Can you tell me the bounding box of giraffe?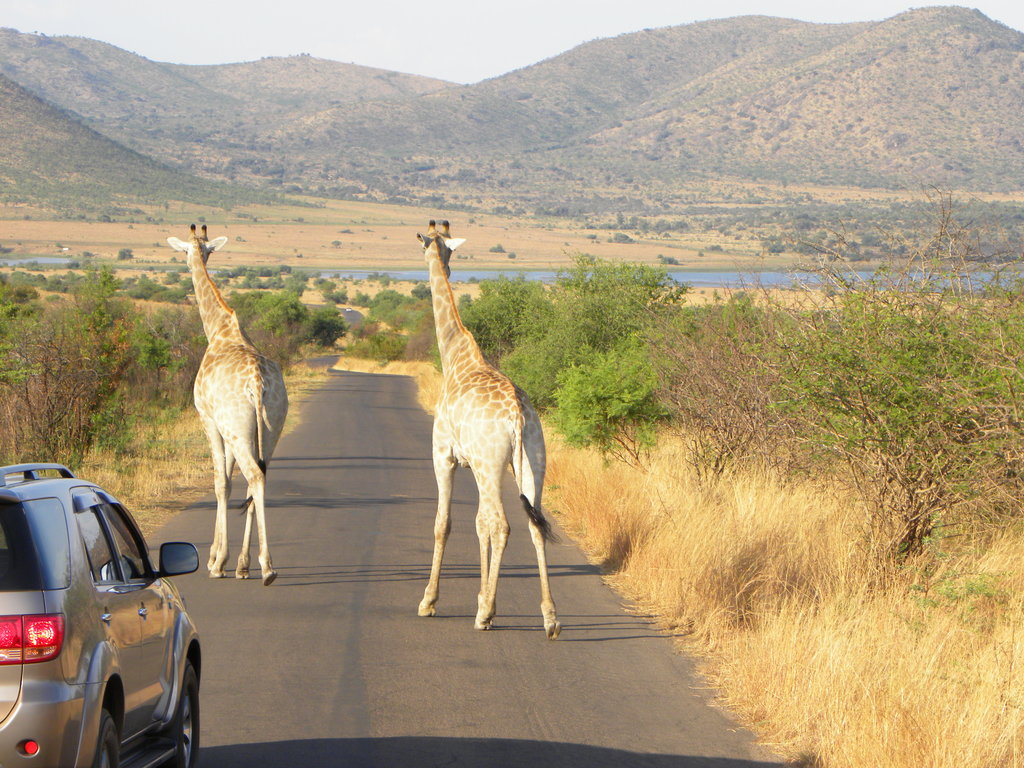
pyautogui.locateOnScreen(414, 216, 558, 631).
